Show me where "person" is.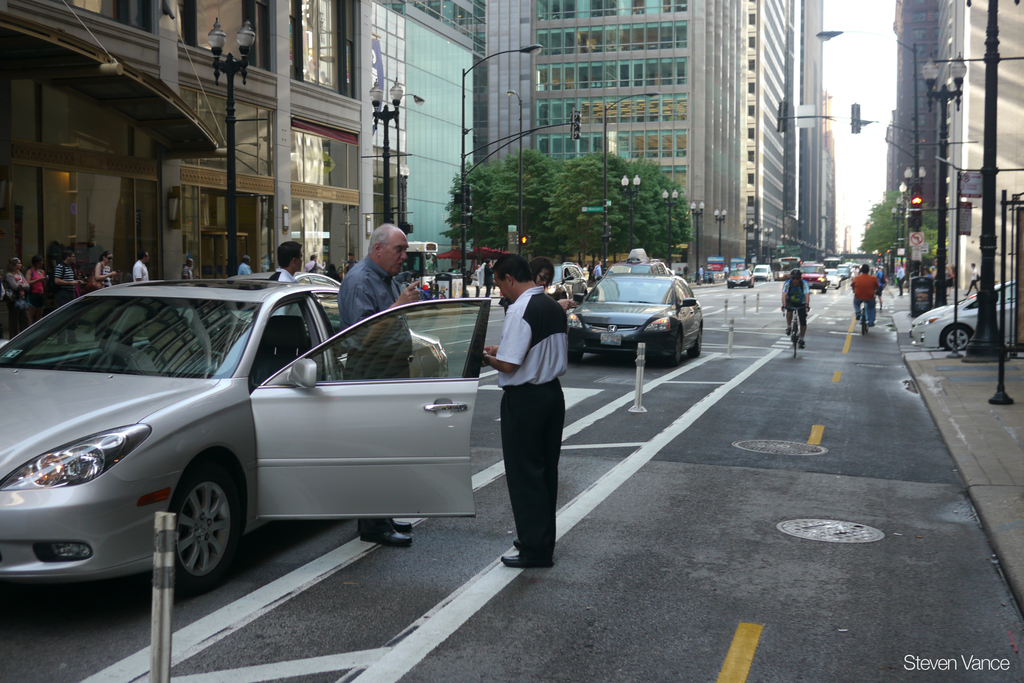
"person" is at locate(332, 221, 421, 547).
